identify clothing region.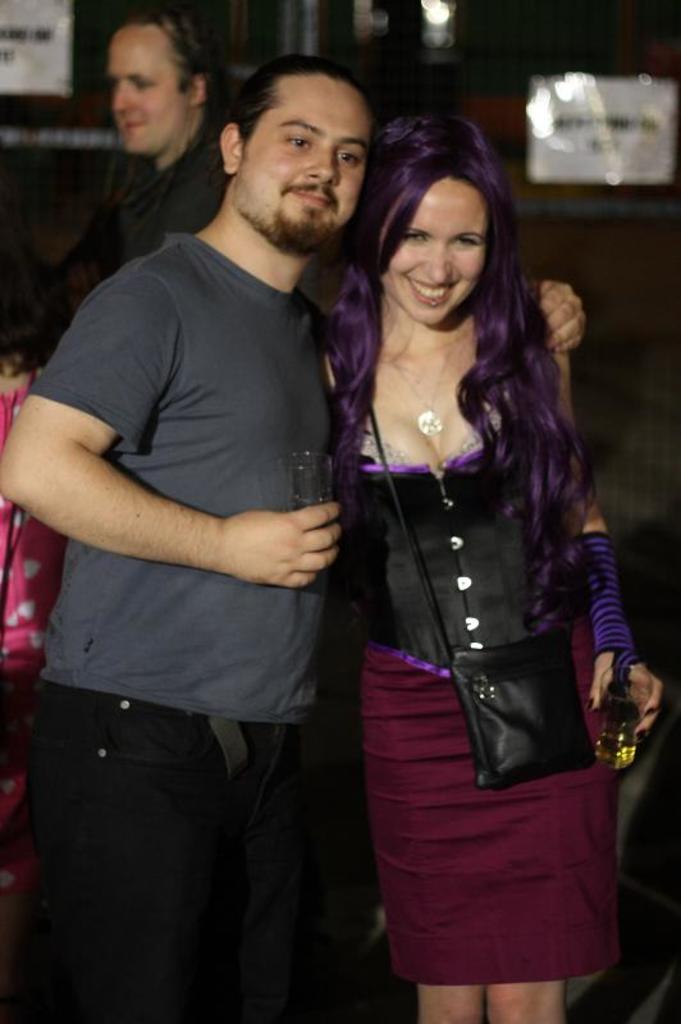
Region: select_region(0, 389, 70, 667).
